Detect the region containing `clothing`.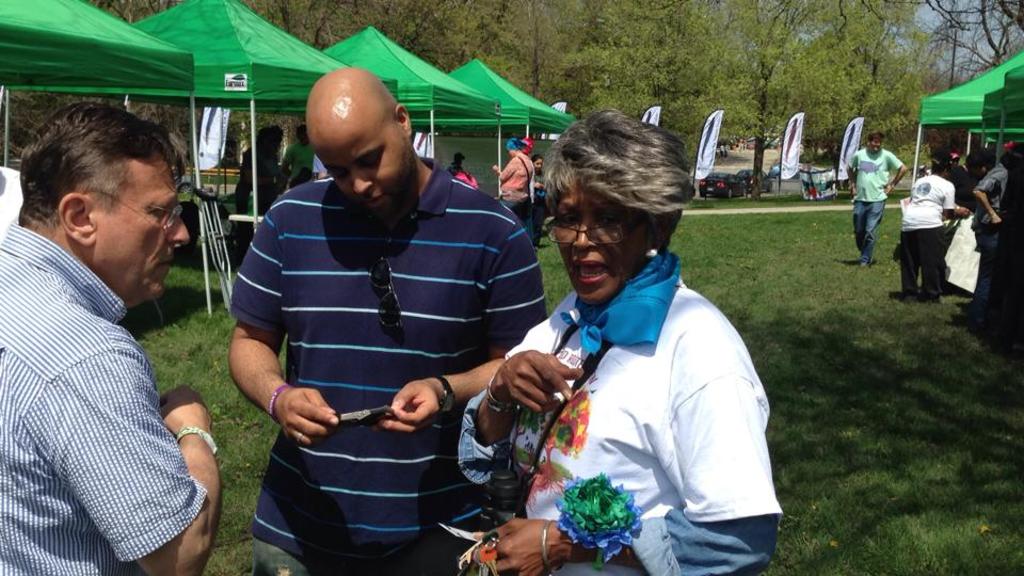
region(229, 156, 547, 575).
